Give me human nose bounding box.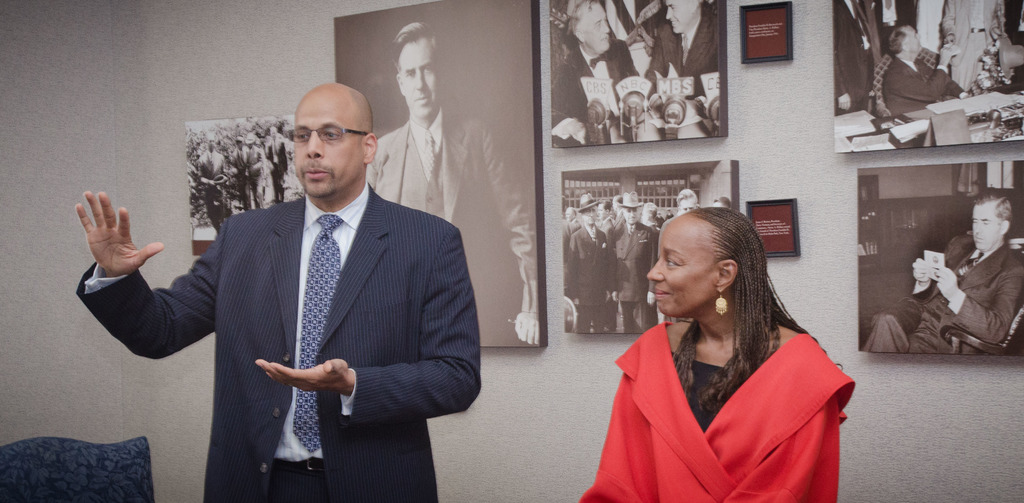
<box>412,67,428,90</box>.
